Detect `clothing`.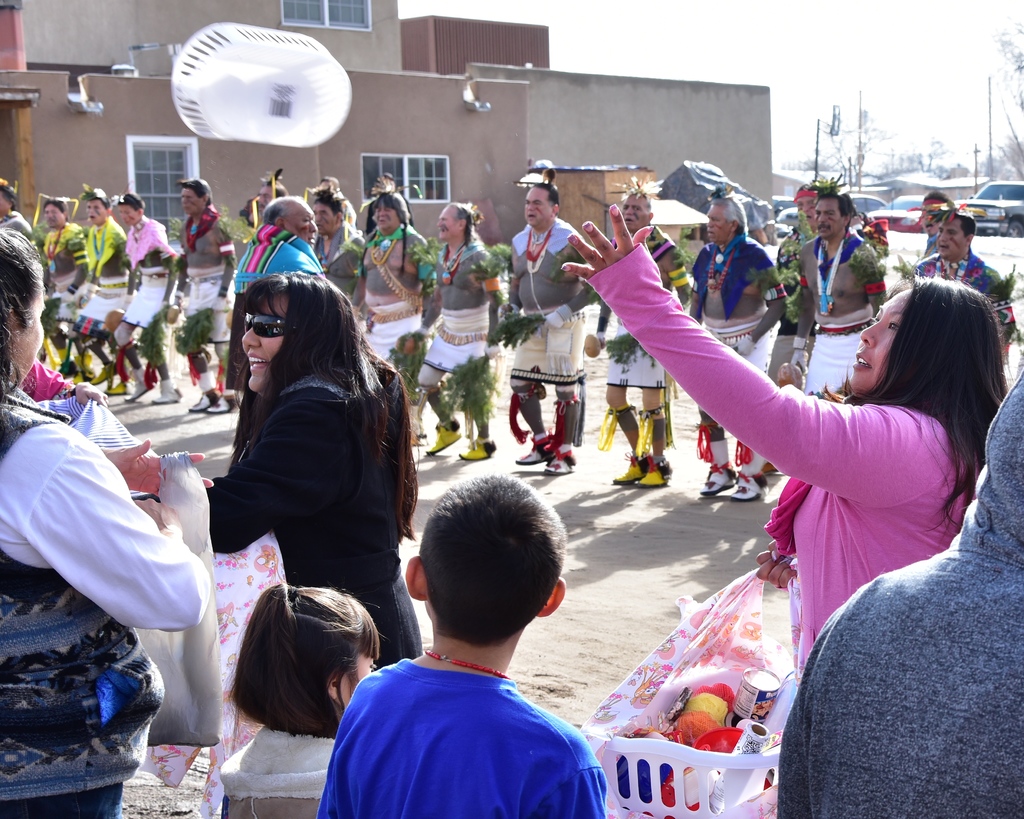
Detected at bbox=(237, 221, 323, 308).
